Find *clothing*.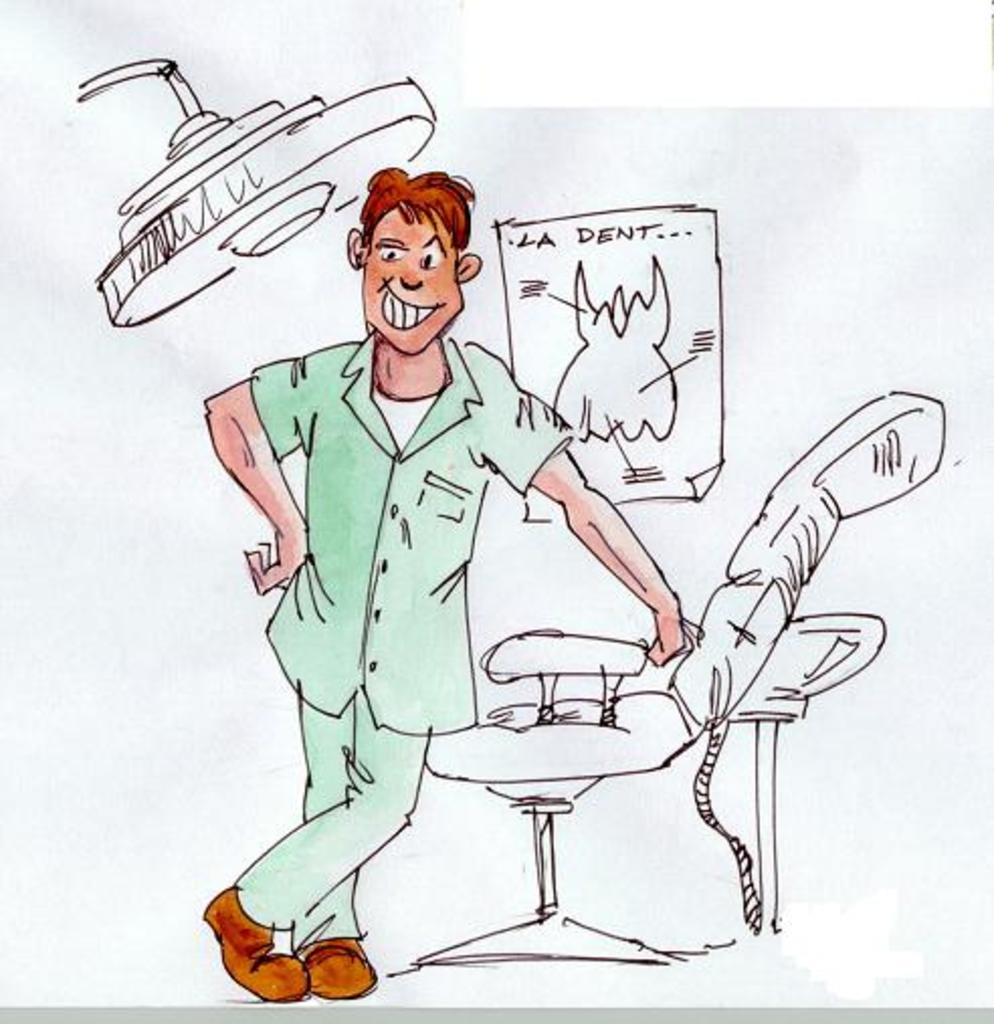
pyautogui.locateOnScreen(216, 313, 572, 941).
